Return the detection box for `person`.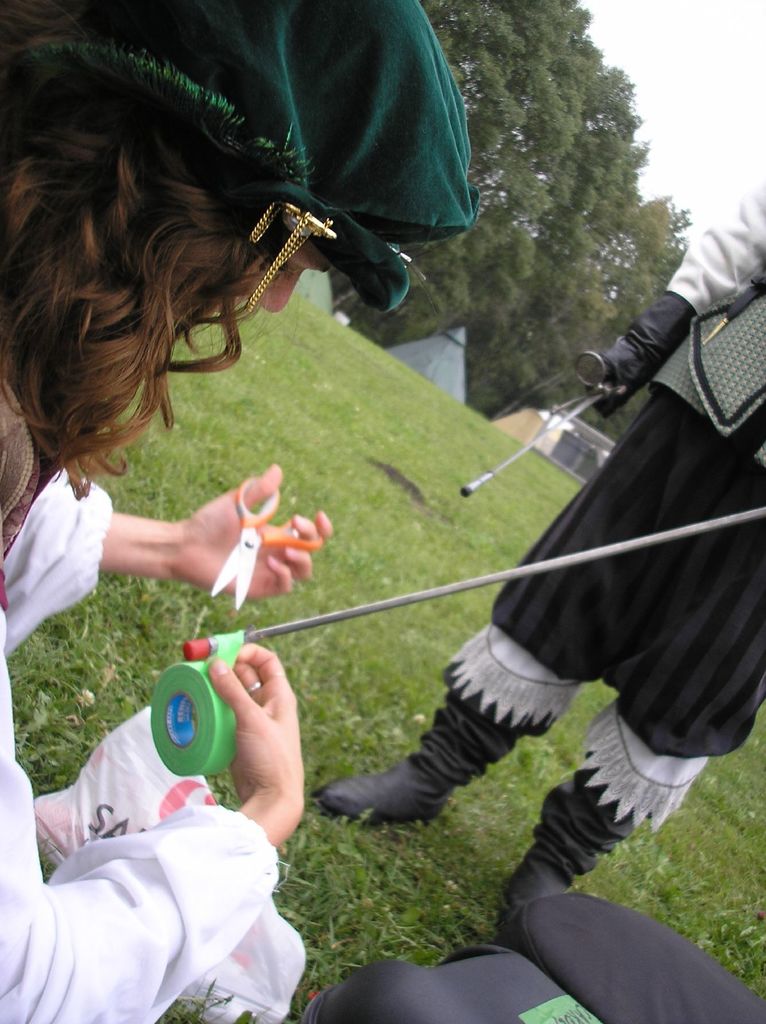
box=[3, 0, 481, 1023].
